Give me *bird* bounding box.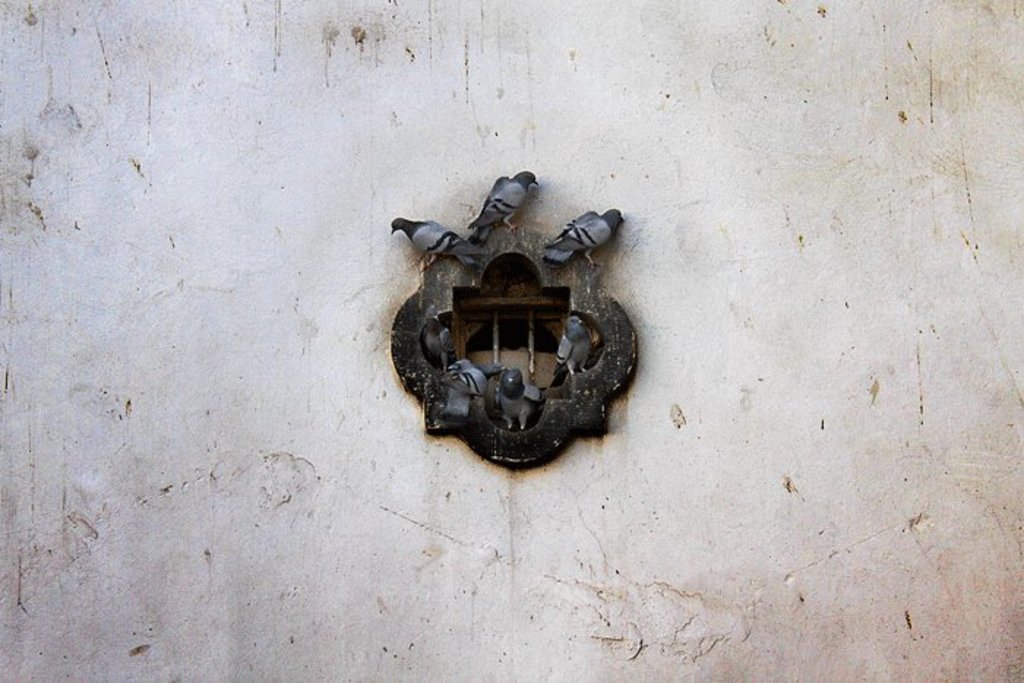
left=443, top=352, right=512, bottom=395.
